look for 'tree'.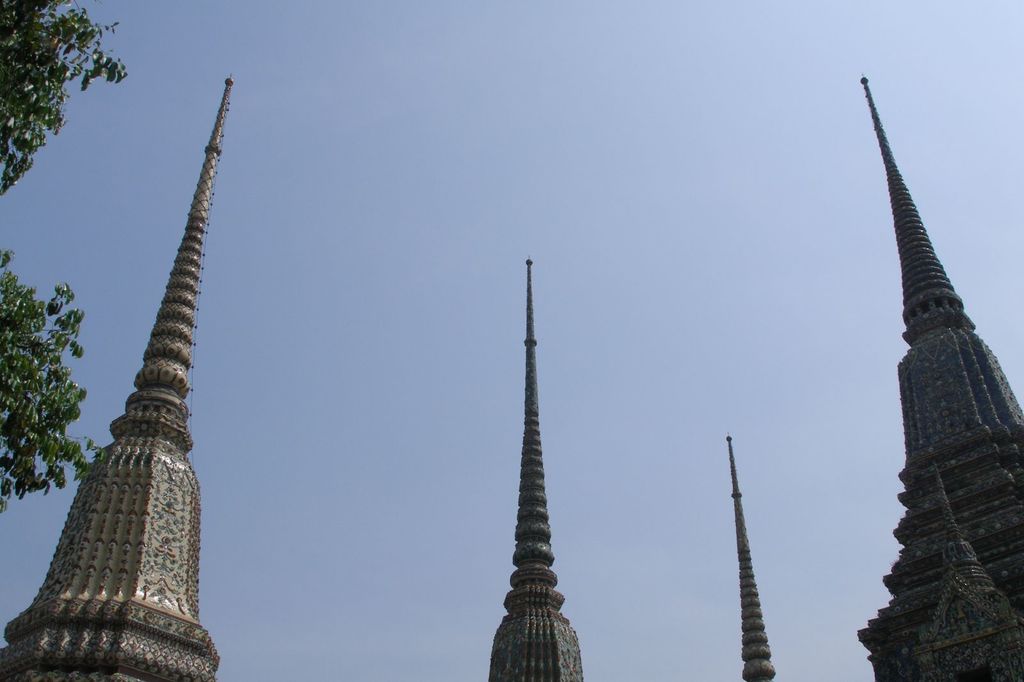
Found: left=3, top=248, right=87, bottom=546.
